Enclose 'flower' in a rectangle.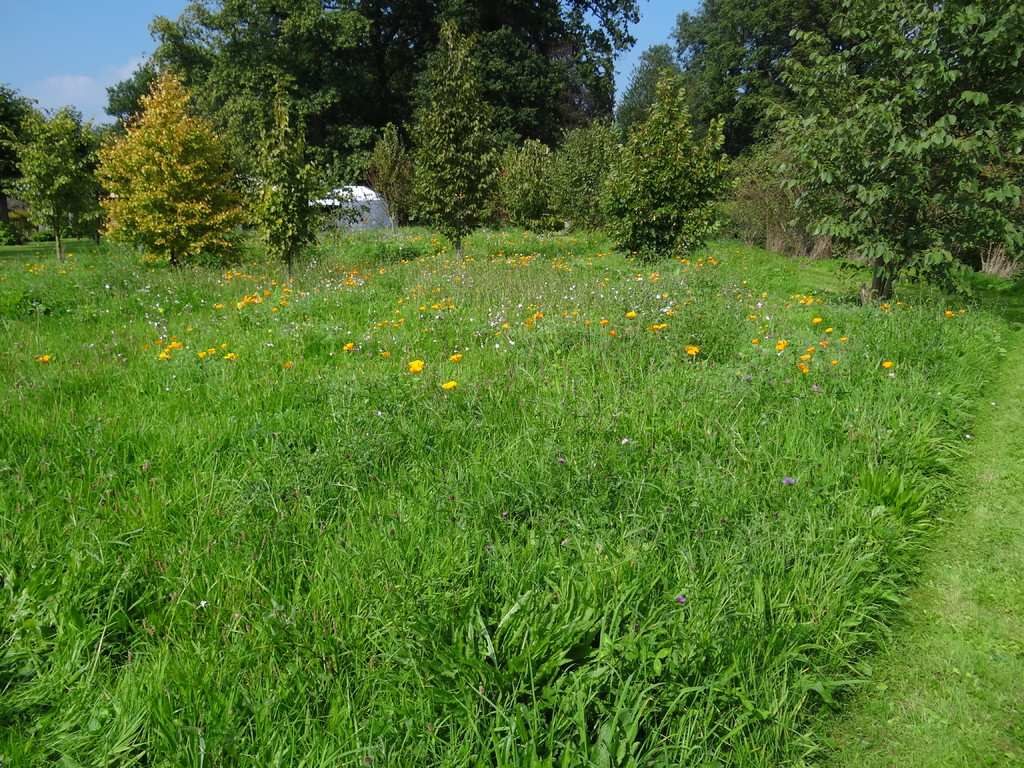
[685,346,700,356].
